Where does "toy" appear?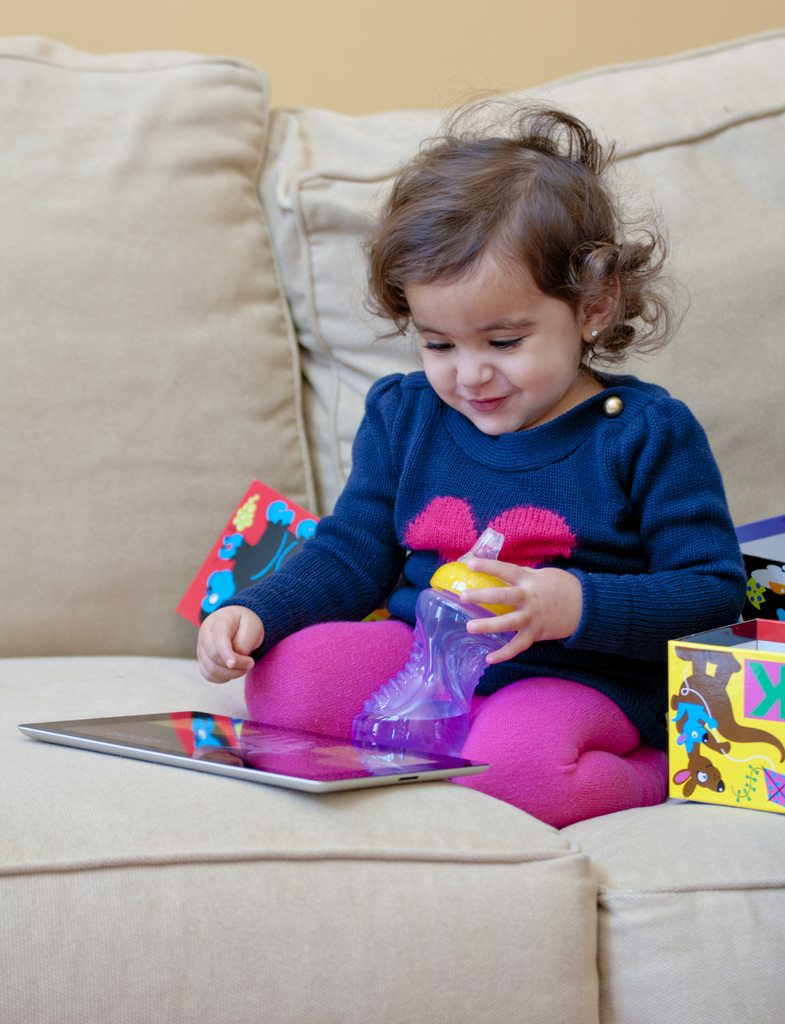
Appears at Rect(346, 521, 518, 765).
